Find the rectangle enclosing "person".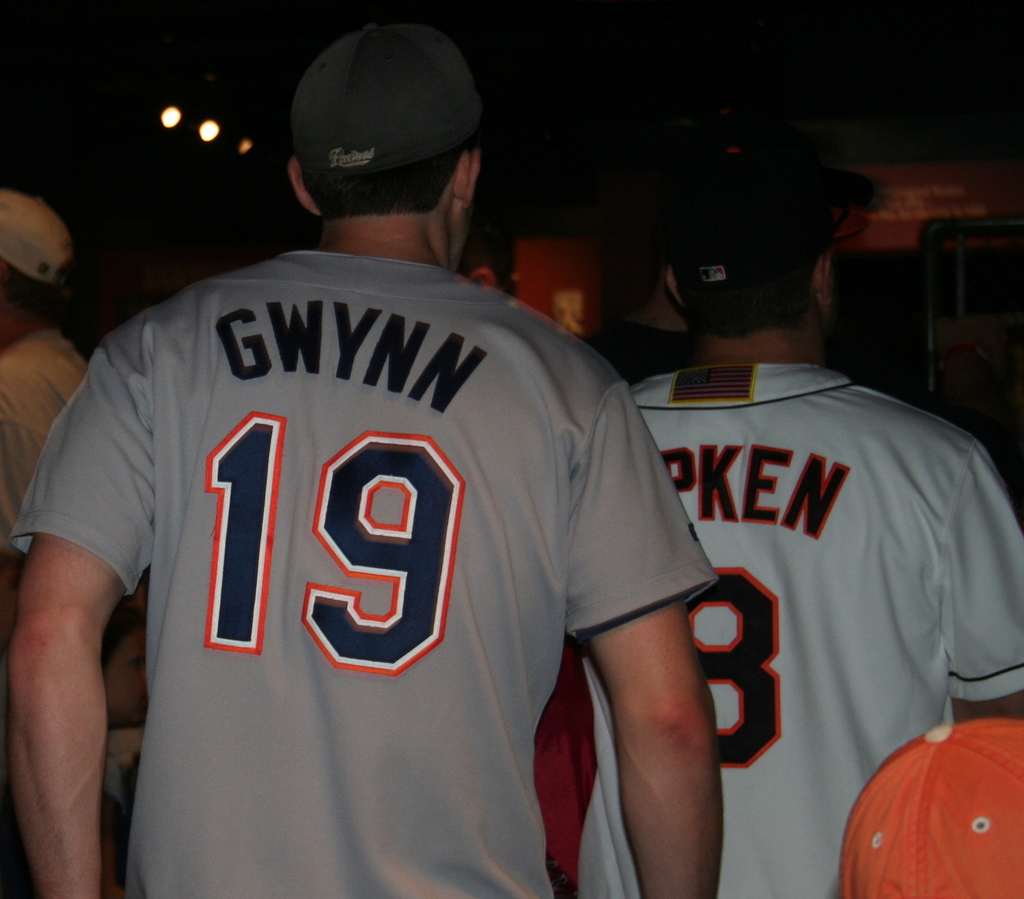
(550,135,1023,898).
